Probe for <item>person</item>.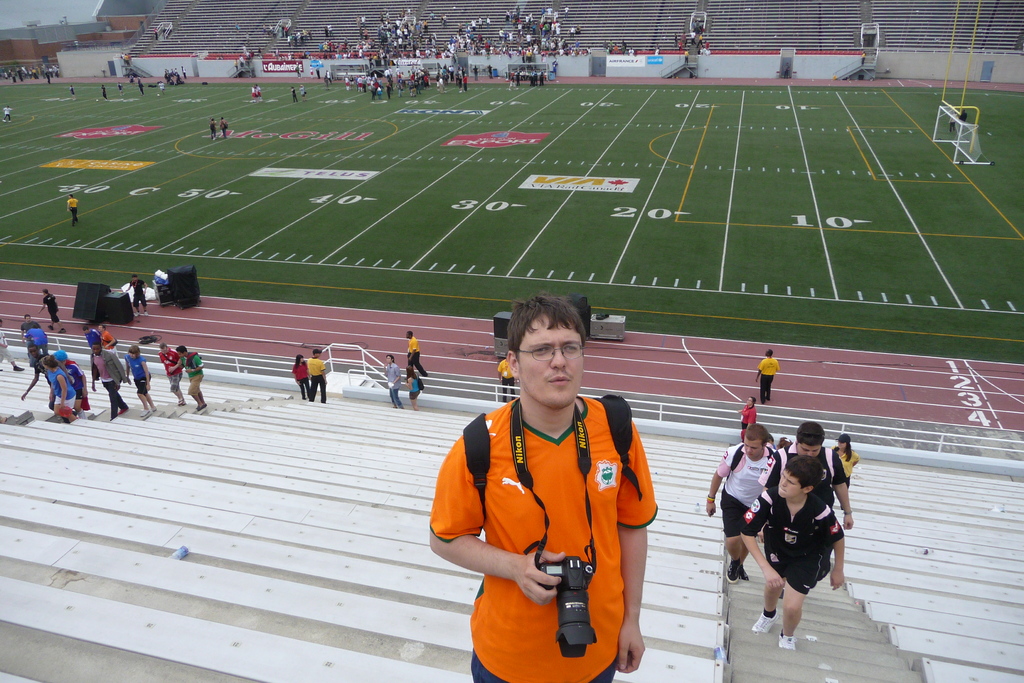
Probe result: locate(0, 104, 15, 123).
